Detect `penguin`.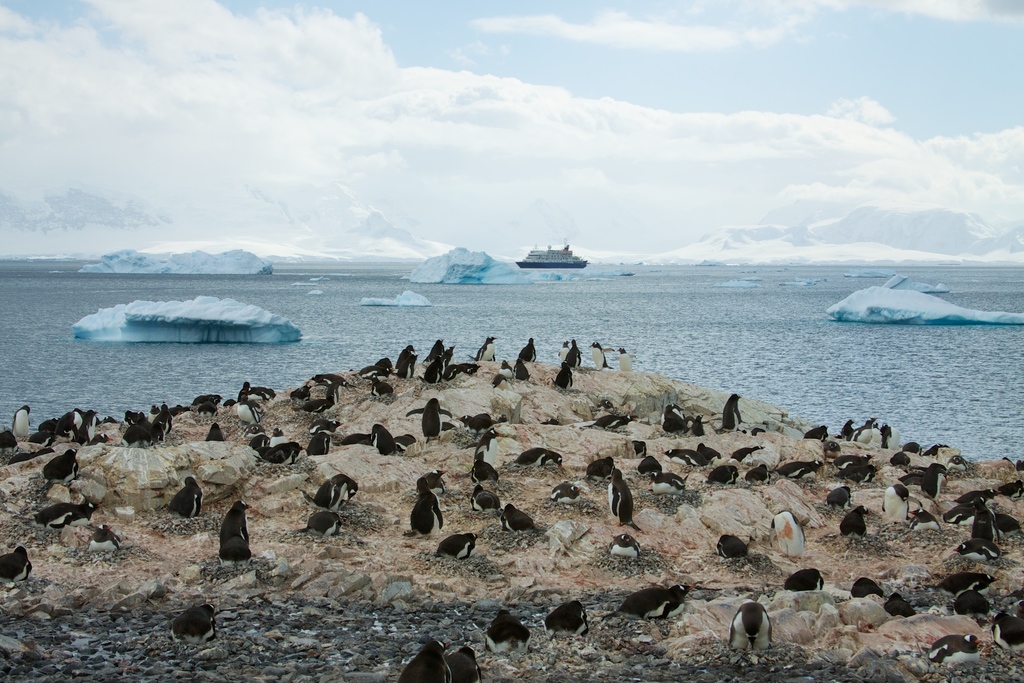
Detected at detection(554, 361, 573, 391).
